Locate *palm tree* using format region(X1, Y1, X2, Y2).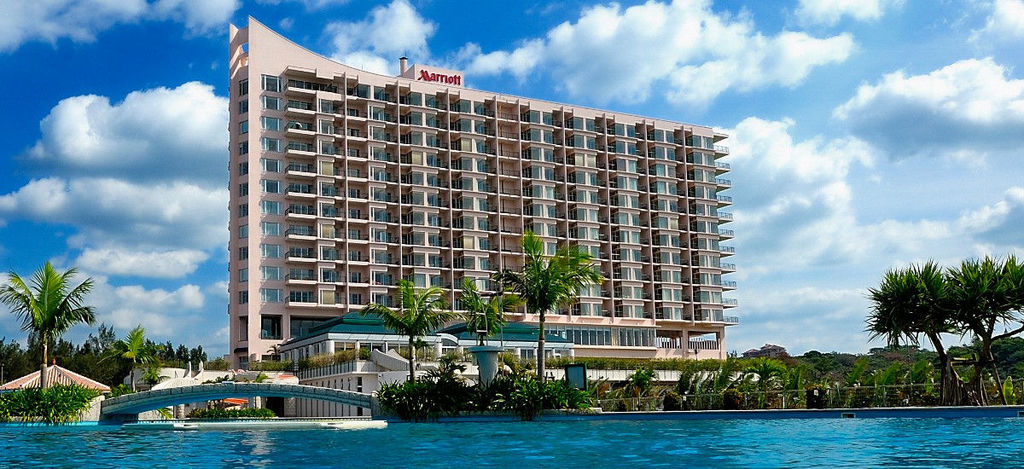
region(9, 258, 97, 414).
